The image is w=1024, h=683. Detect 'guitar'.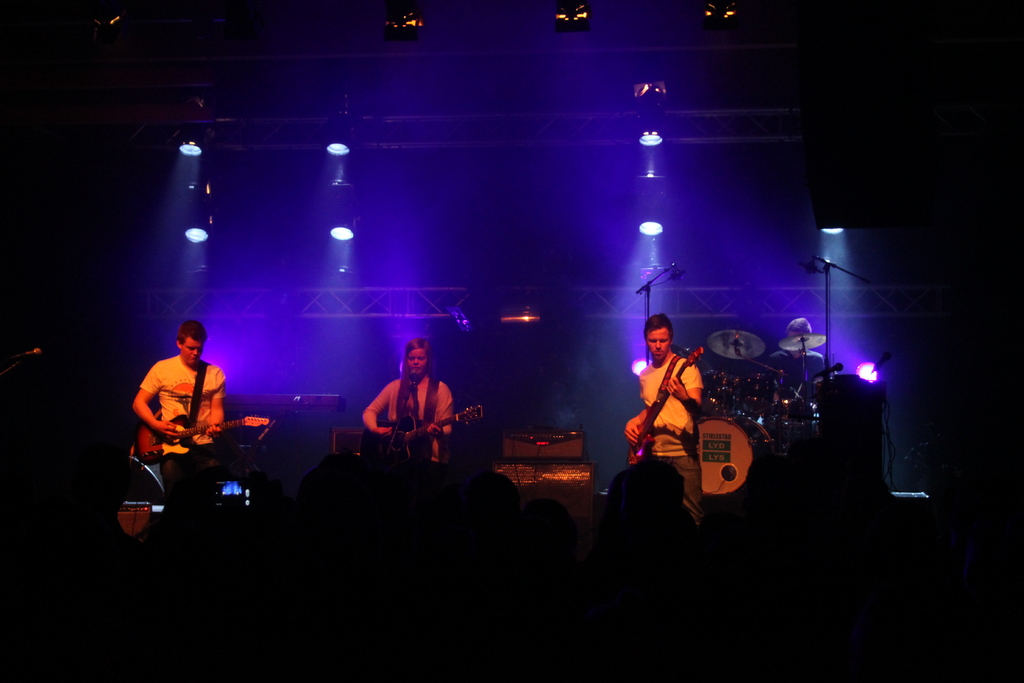
Detection: region(131, 402, 276, 463).
